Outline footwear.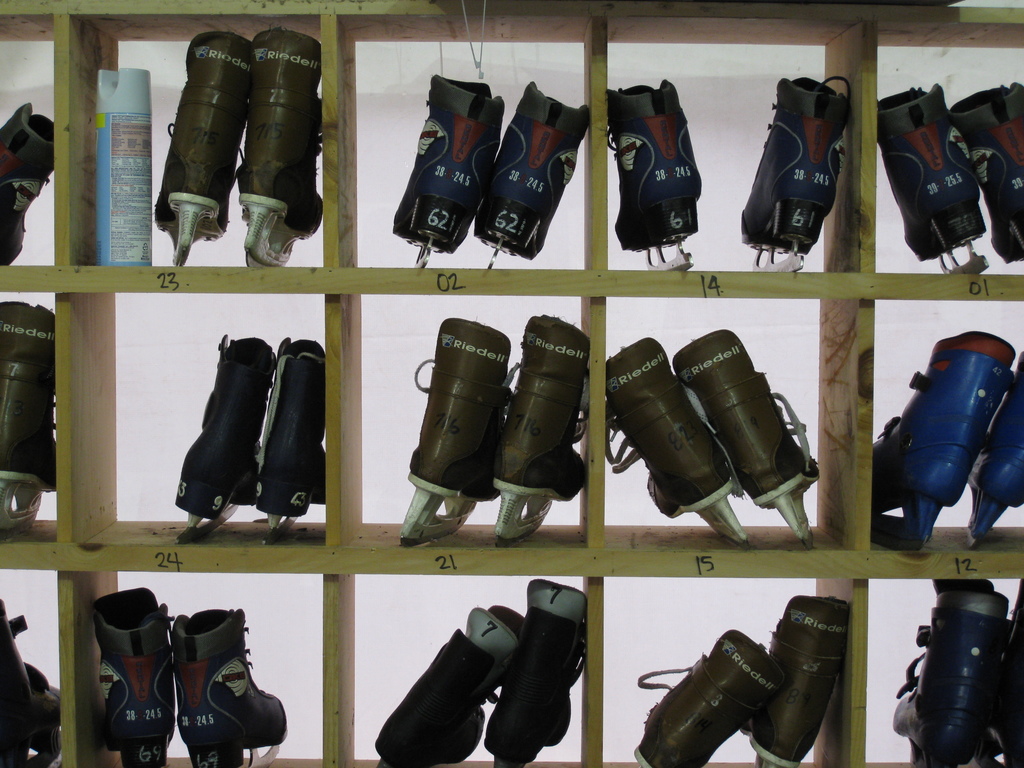
Outline: <box>609,74,703,270</box>.
